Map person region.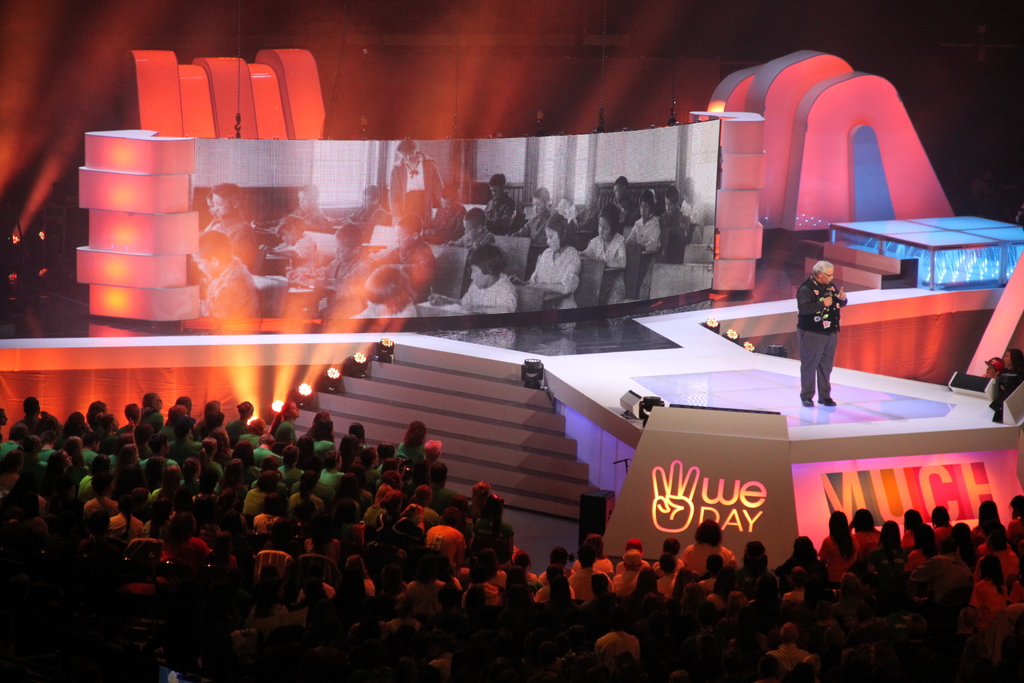
Mapped to select_region(166, 395, 192, 423).
